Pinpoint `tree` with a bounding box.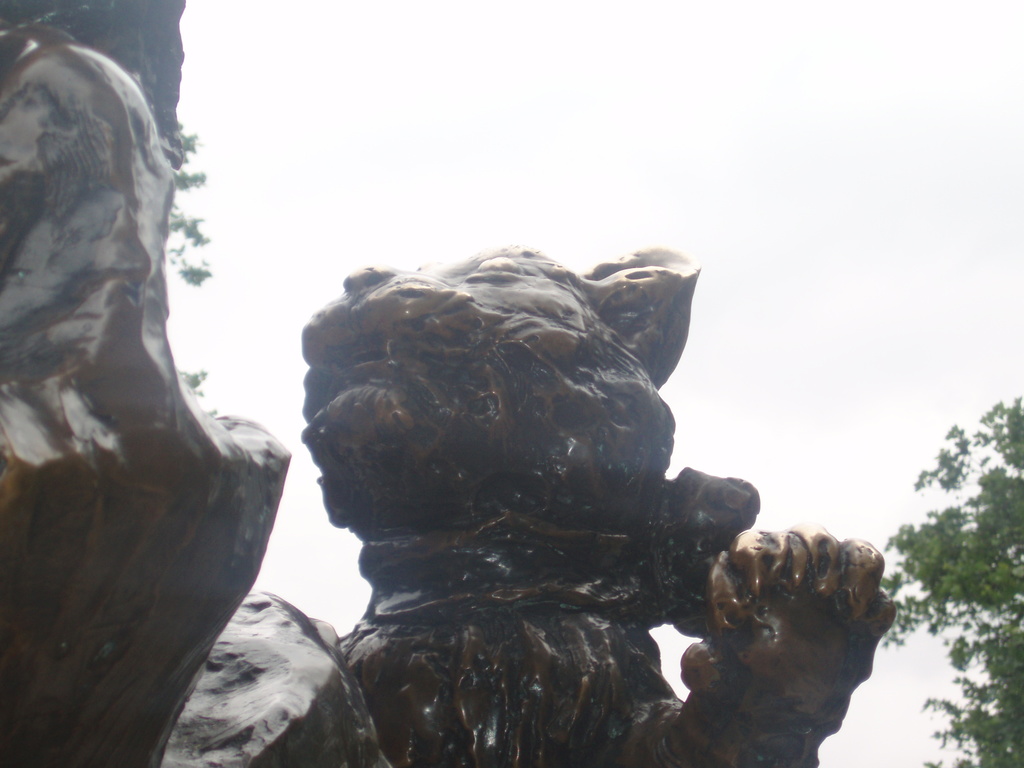
bbox=[164, 121, 221, 416].
